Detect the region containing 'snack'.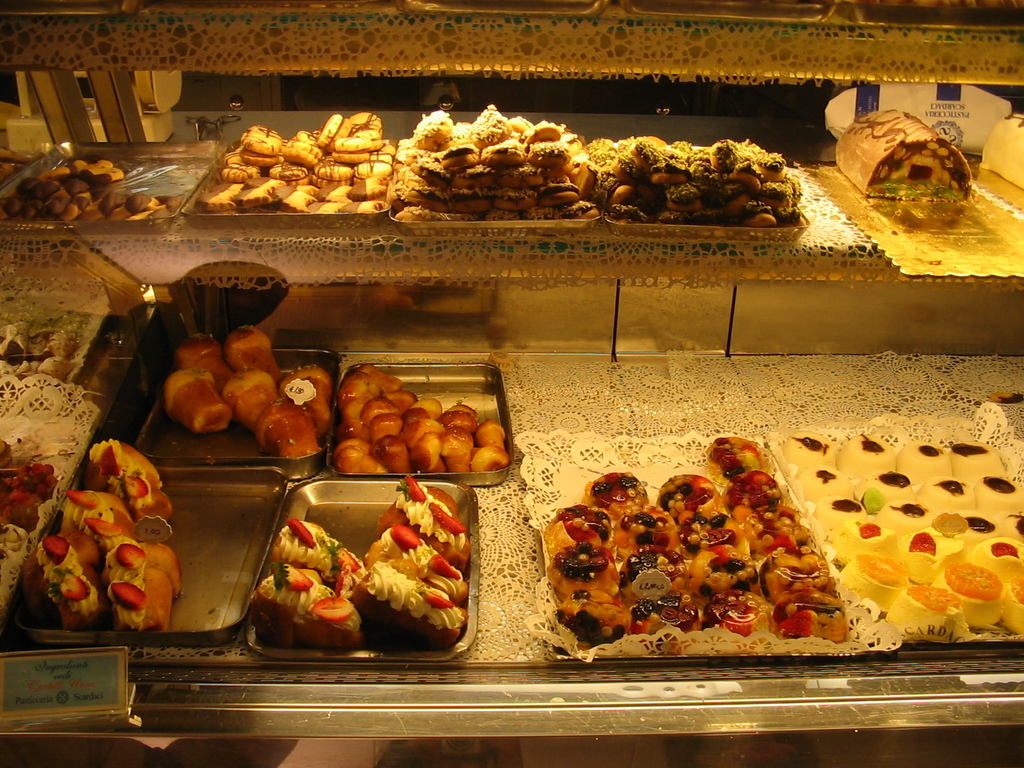
bbox=[833, 103, 979, 202].
